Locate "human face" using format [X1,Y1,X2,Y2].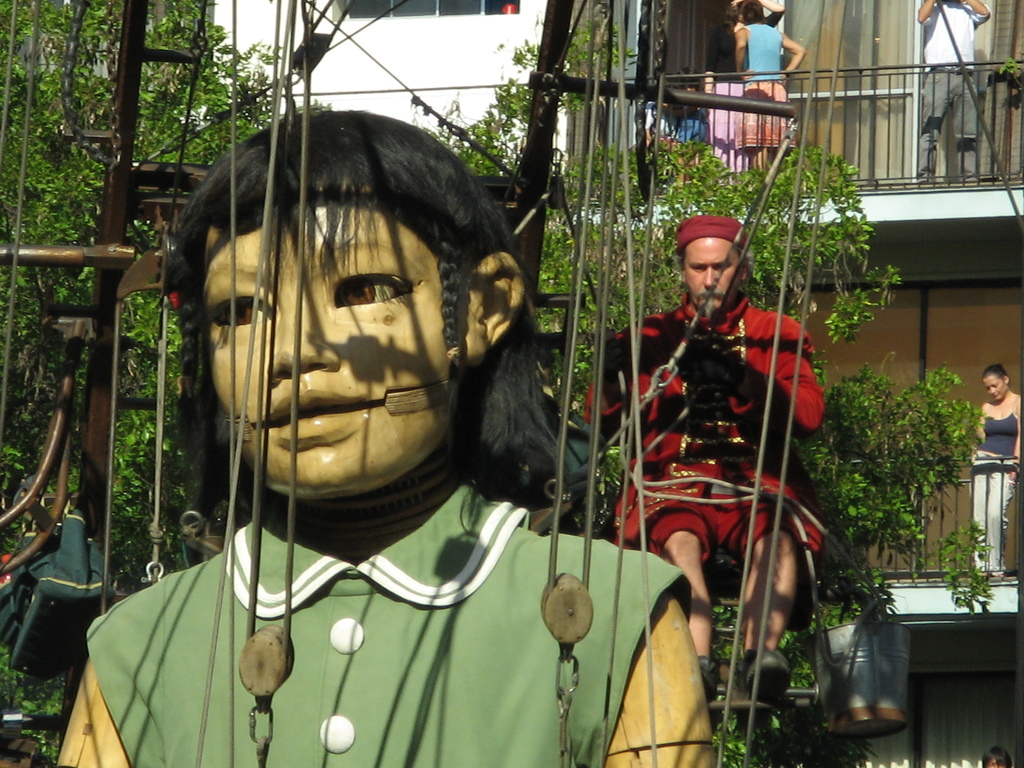
[684,238,742,314].
